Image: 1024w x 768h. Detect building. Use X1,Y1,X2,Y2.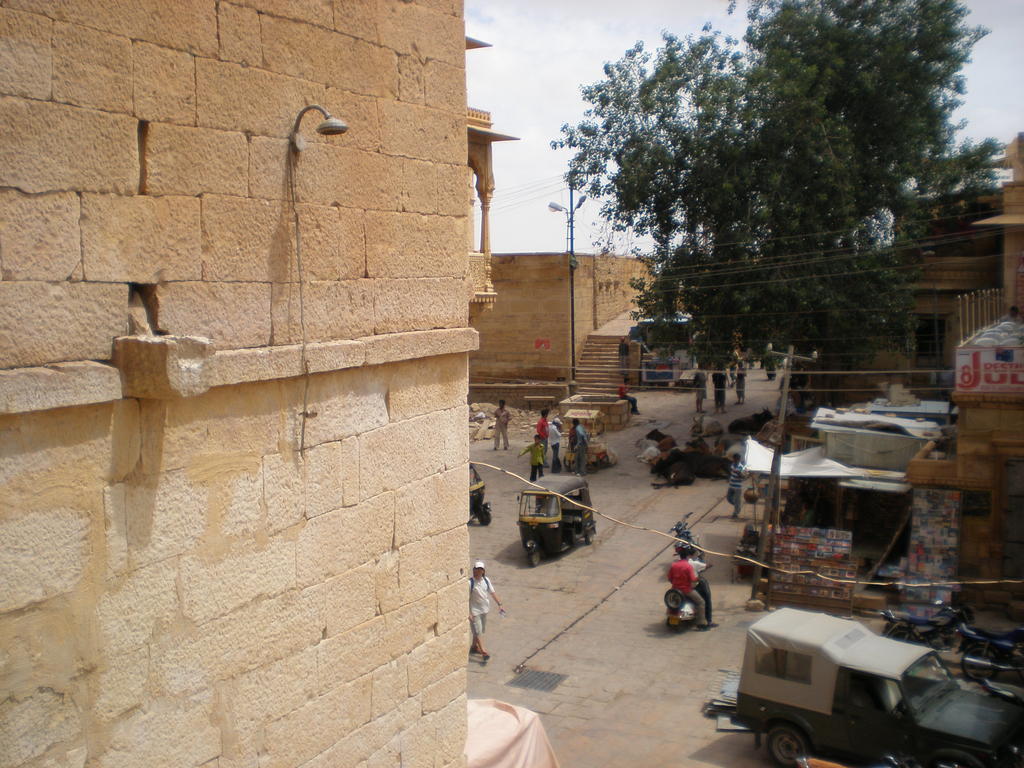
468,106,677,408.
